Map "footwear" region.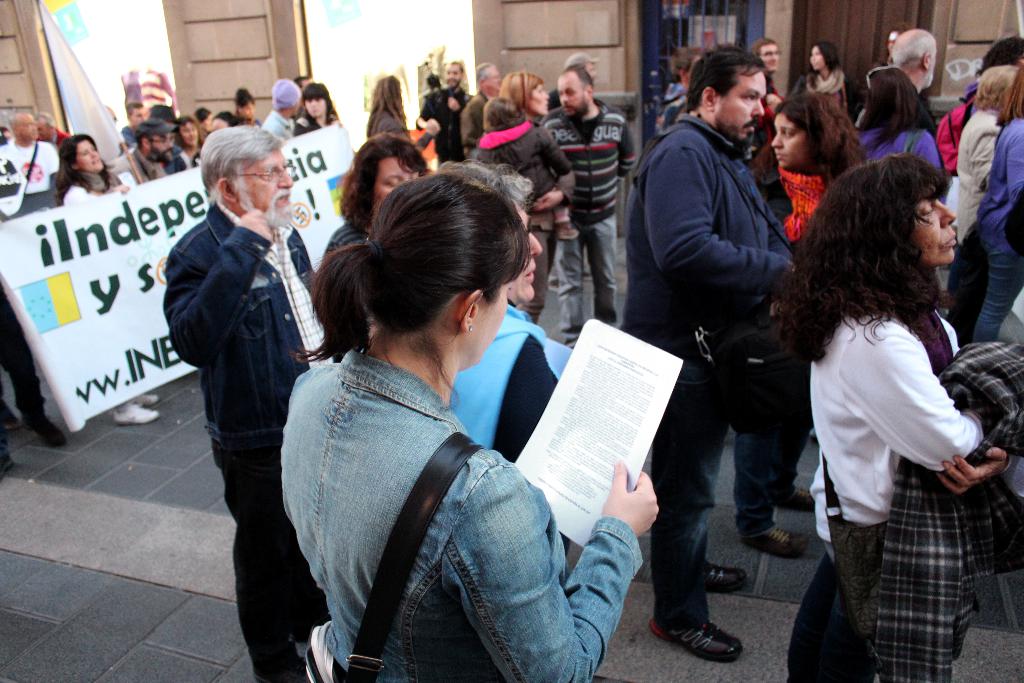
Mapped to (3,396,19,427).
